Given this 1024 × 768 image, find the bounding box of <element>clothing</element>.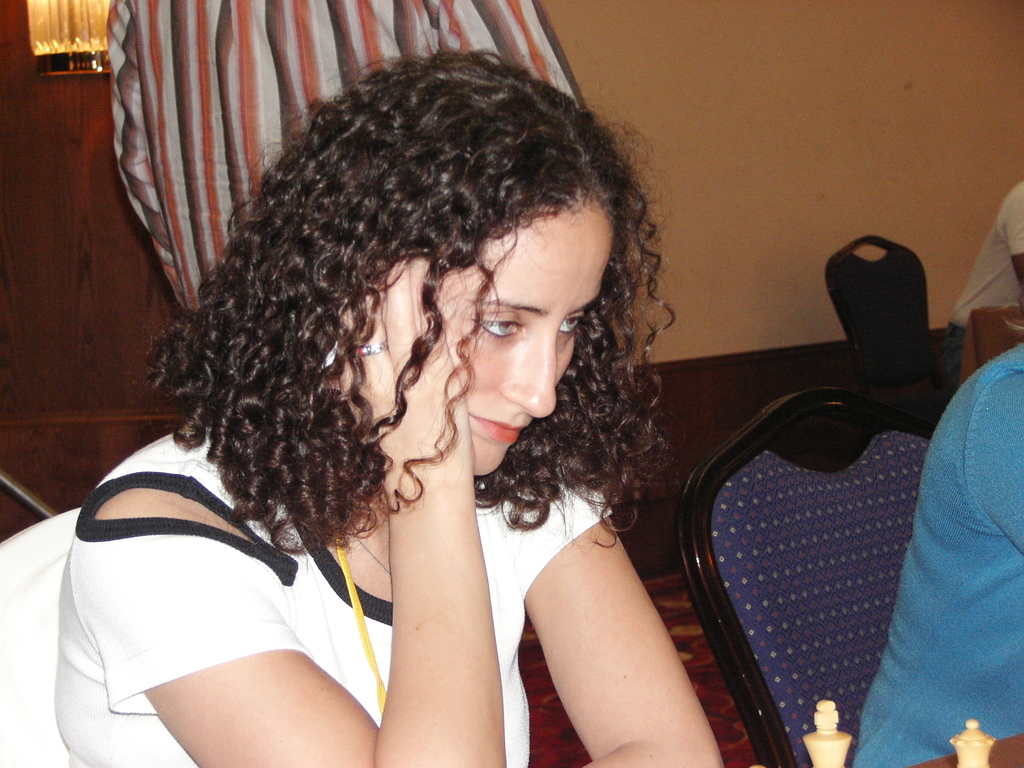
pyautogui.locateOnScreen(847, 322, 1023, 767).
